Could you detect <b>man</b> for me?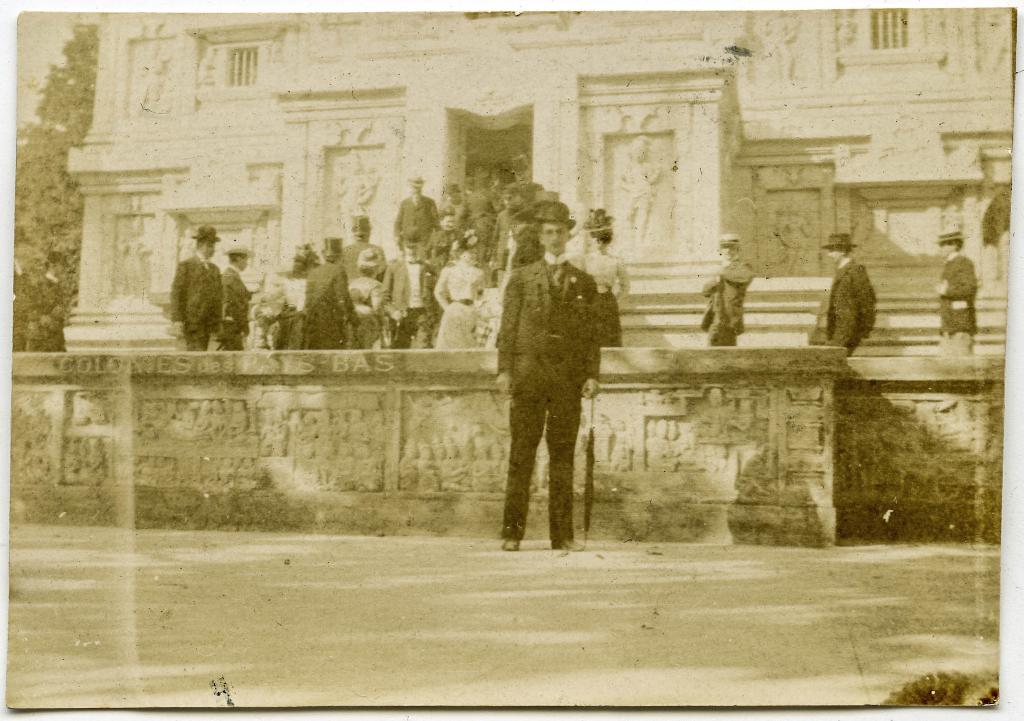
Detection result: left=700, top=230, right=763, bottom=347.
